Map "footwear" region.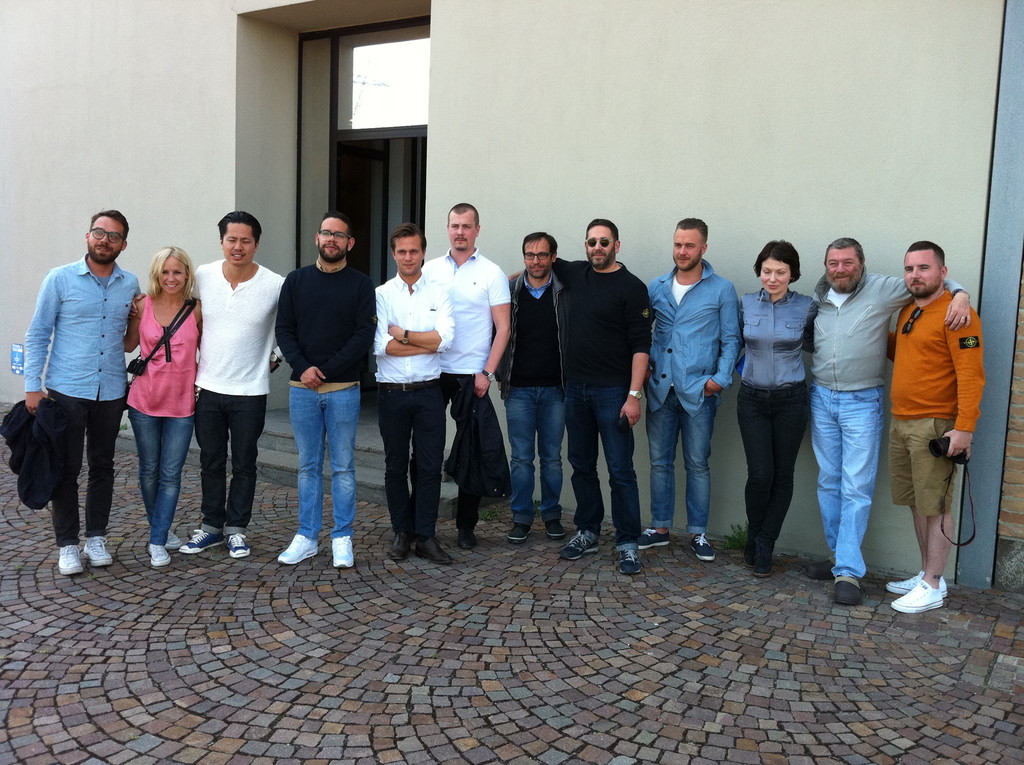
Mapped to crop(58, 545, 84, 576).
